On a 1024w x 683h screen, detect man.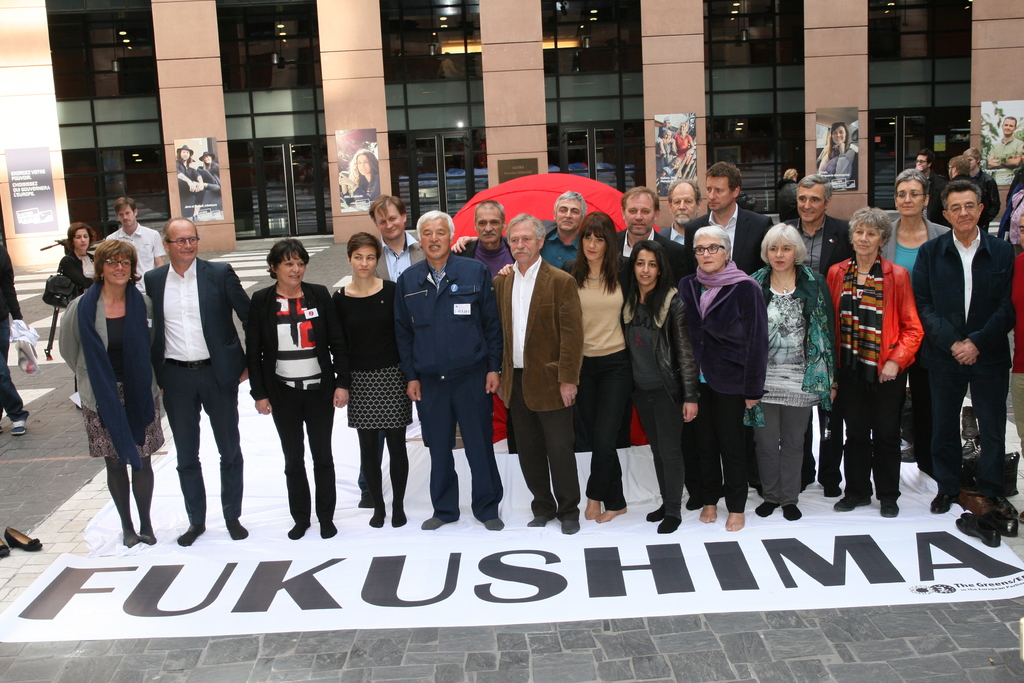
<box>920,158,1010,510</box>.
